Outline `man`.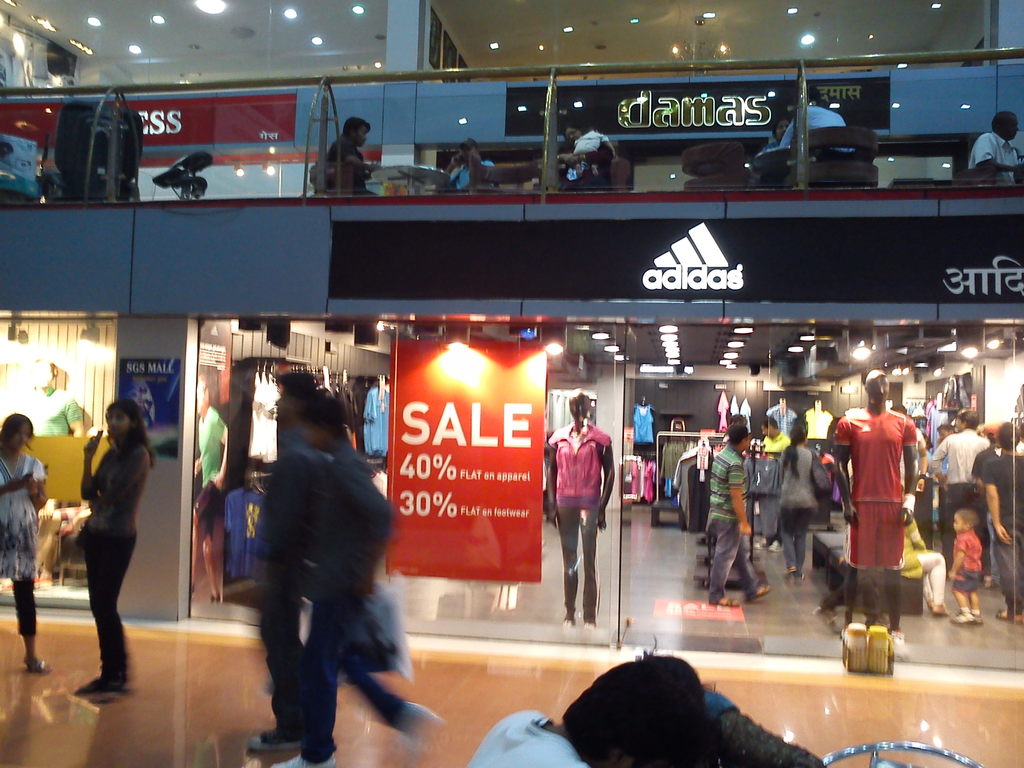
Outline: 928, 401, 997, 586.
